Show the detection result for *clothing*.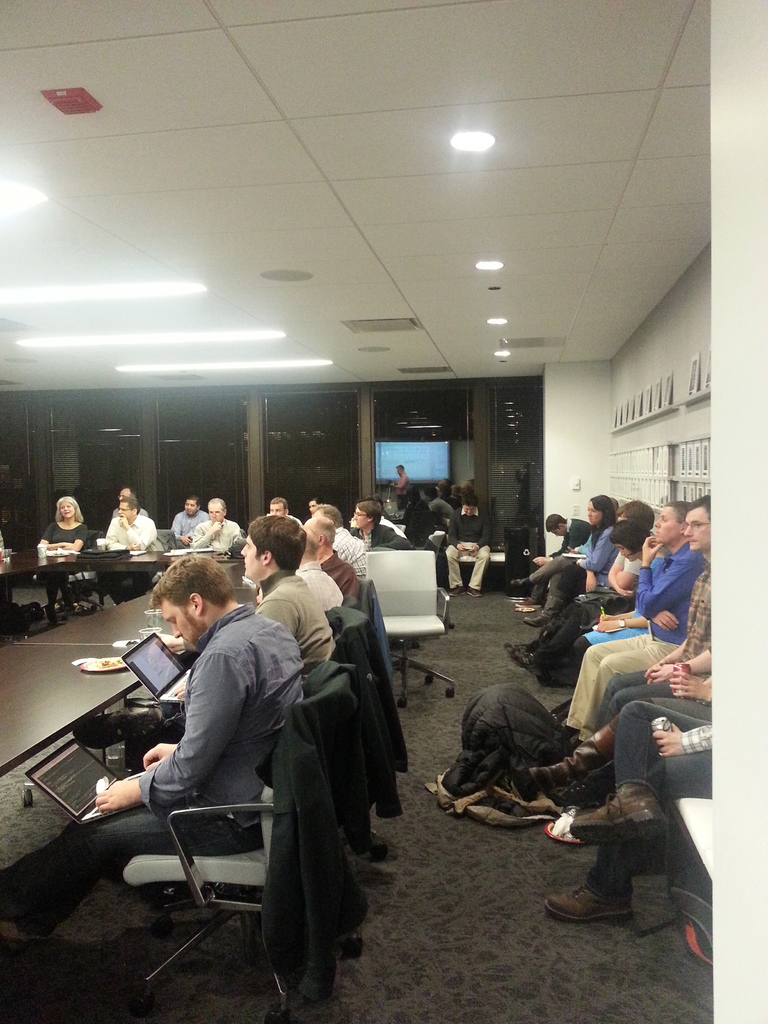
603,701,711,732.
